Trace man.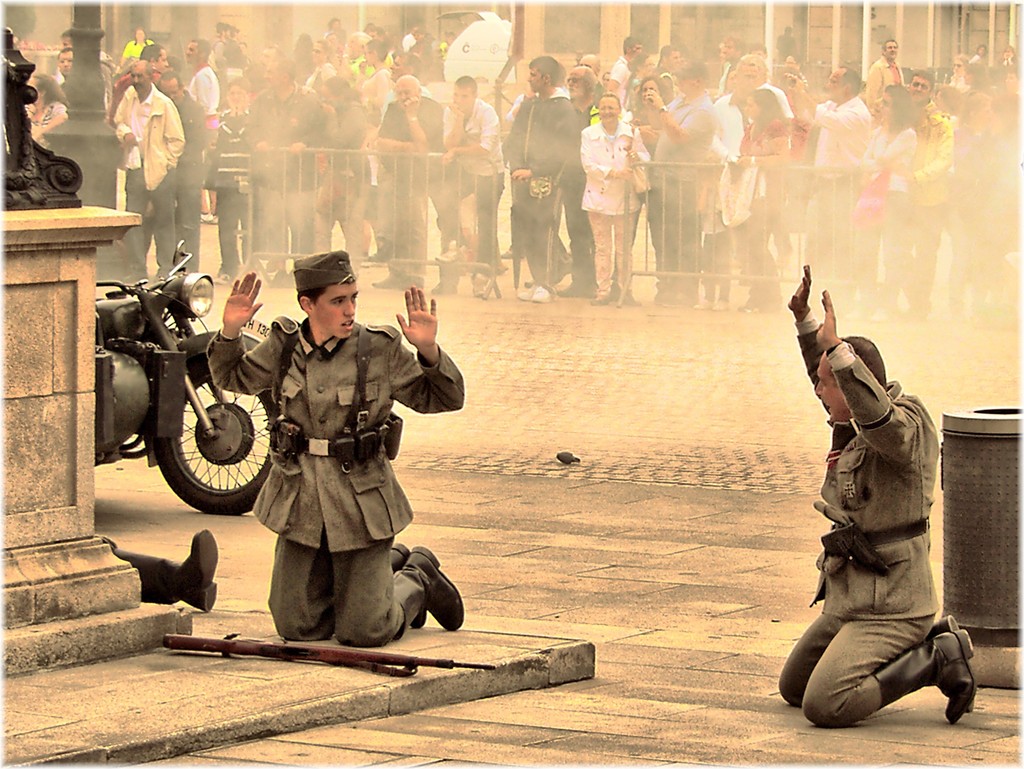
Traced to 607 35 645 106.
